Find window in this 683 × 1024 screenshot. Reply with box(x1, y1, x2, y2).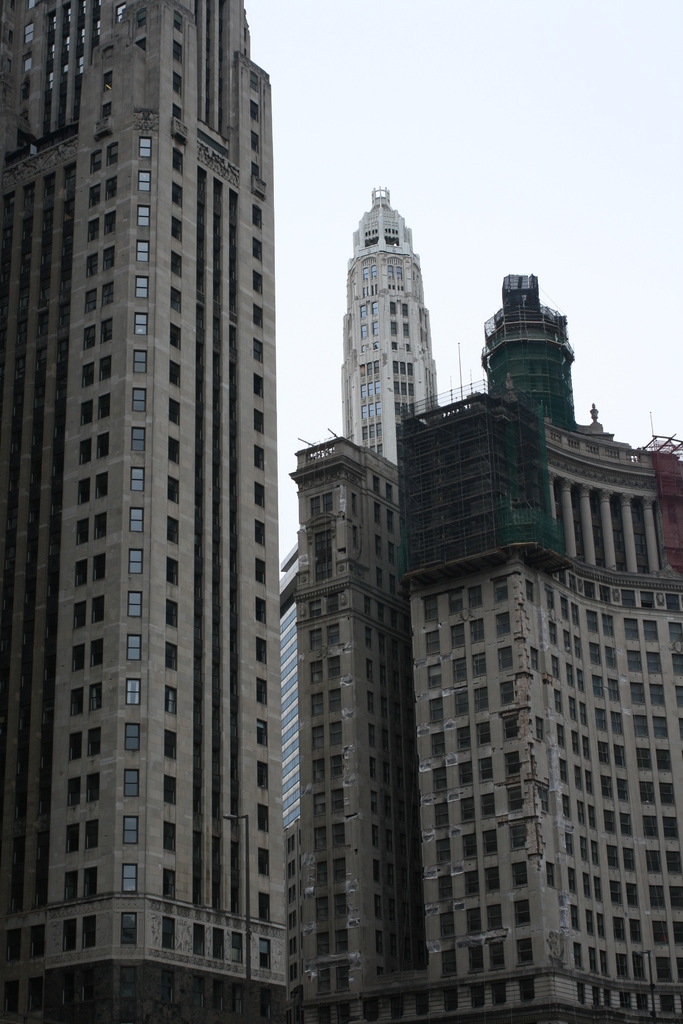
box(587, 611, 597, 635).
